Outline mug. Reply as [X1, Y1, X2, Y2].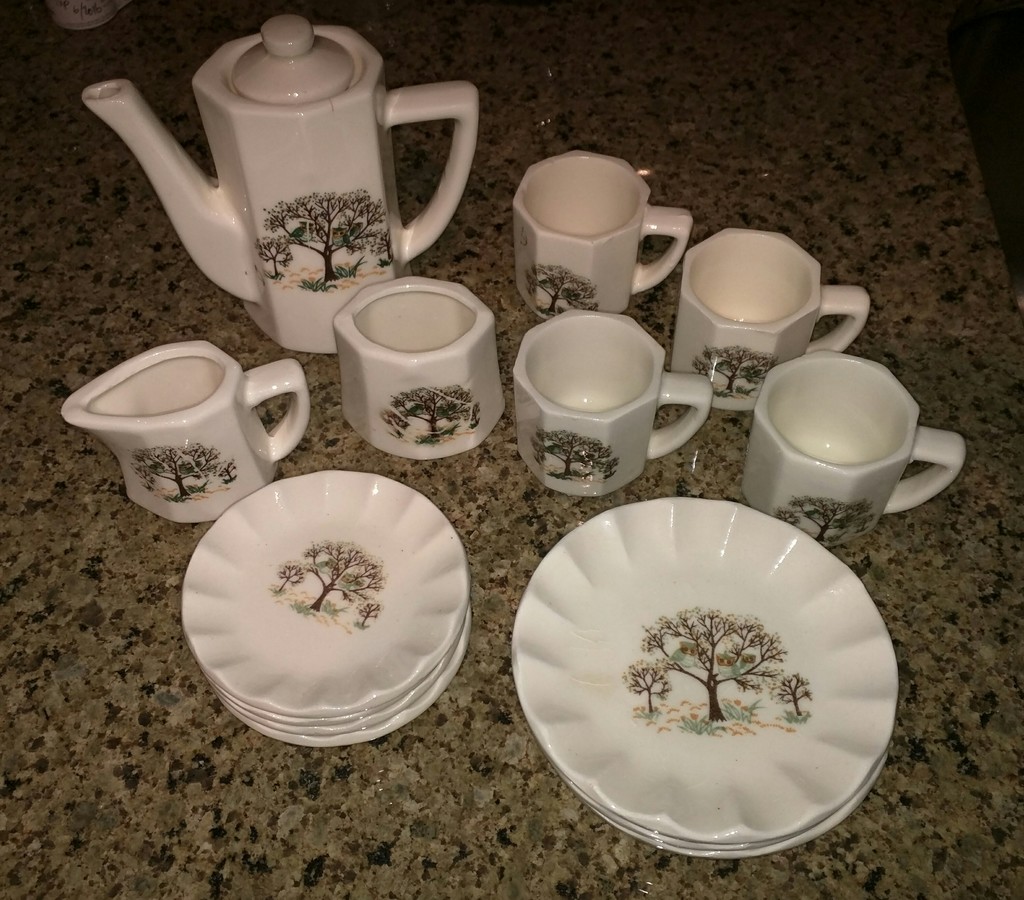
[515, 155, 695, 309].
